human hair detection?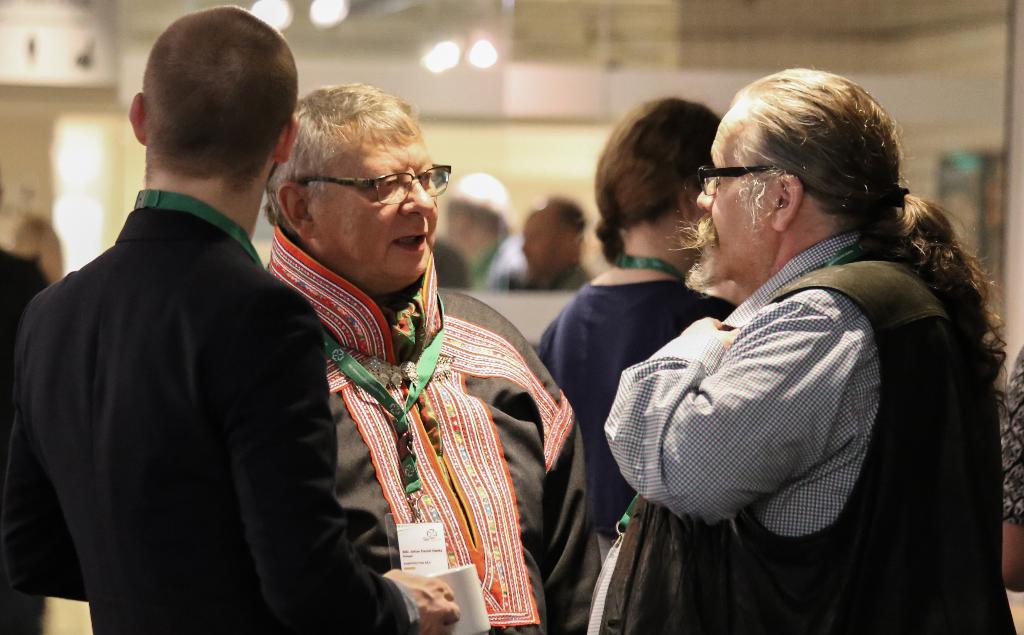
547 197 585 231
